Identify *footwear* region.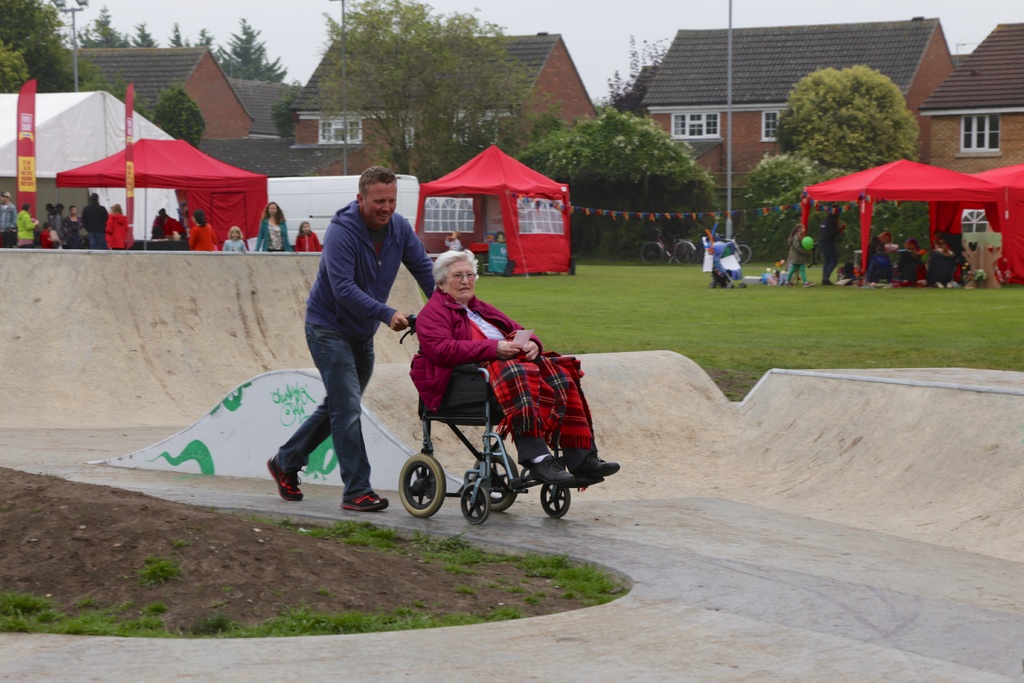
Region: {"left": 572, "top": 451, "right": 620, "bottom": 482}.
